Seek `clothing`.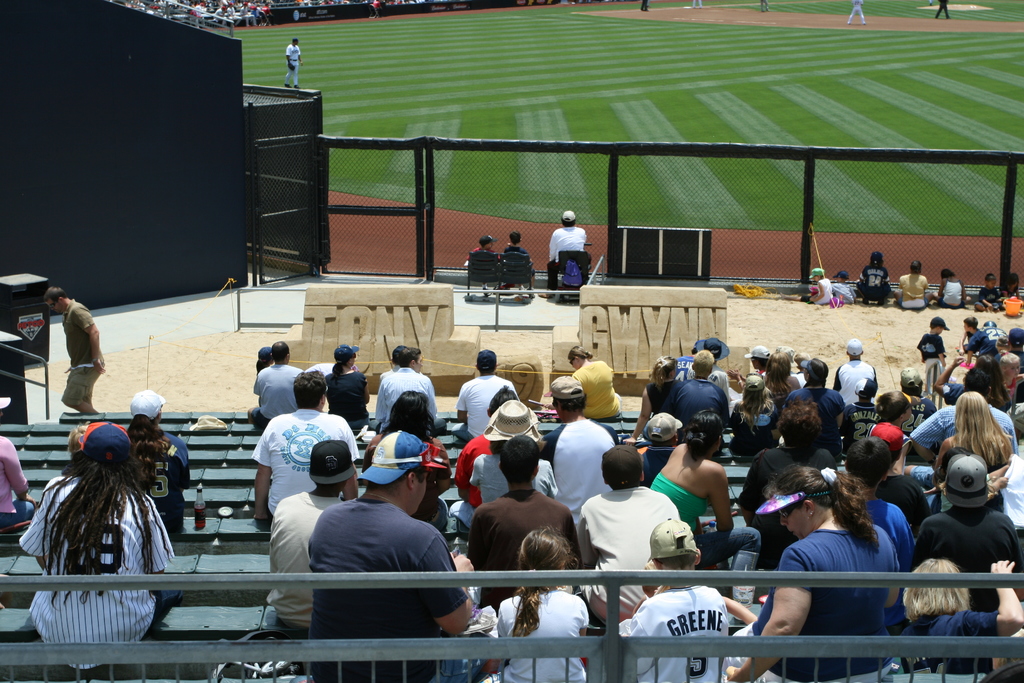
box=[374, 367, 445, 434].
